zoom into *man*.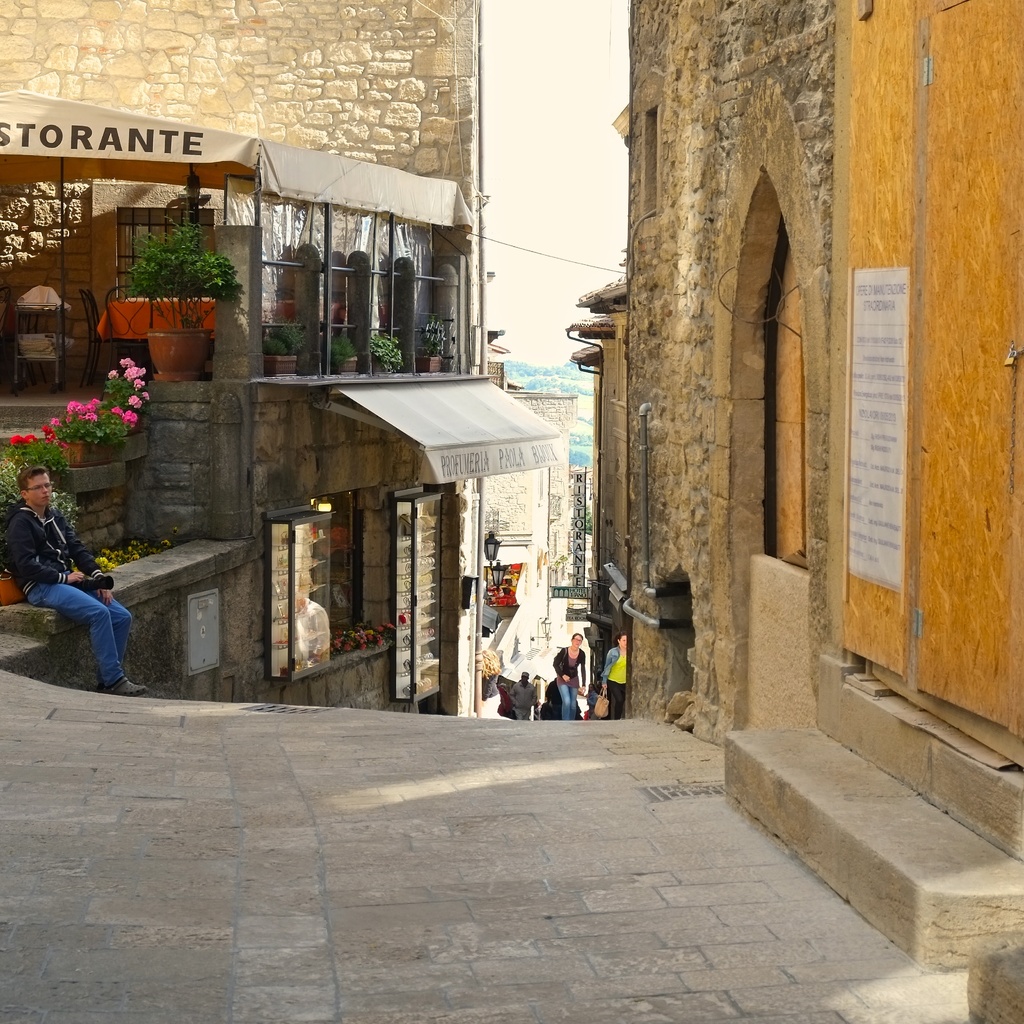
Zoom target: [left=511, top=676, right=540, bottom=720].
